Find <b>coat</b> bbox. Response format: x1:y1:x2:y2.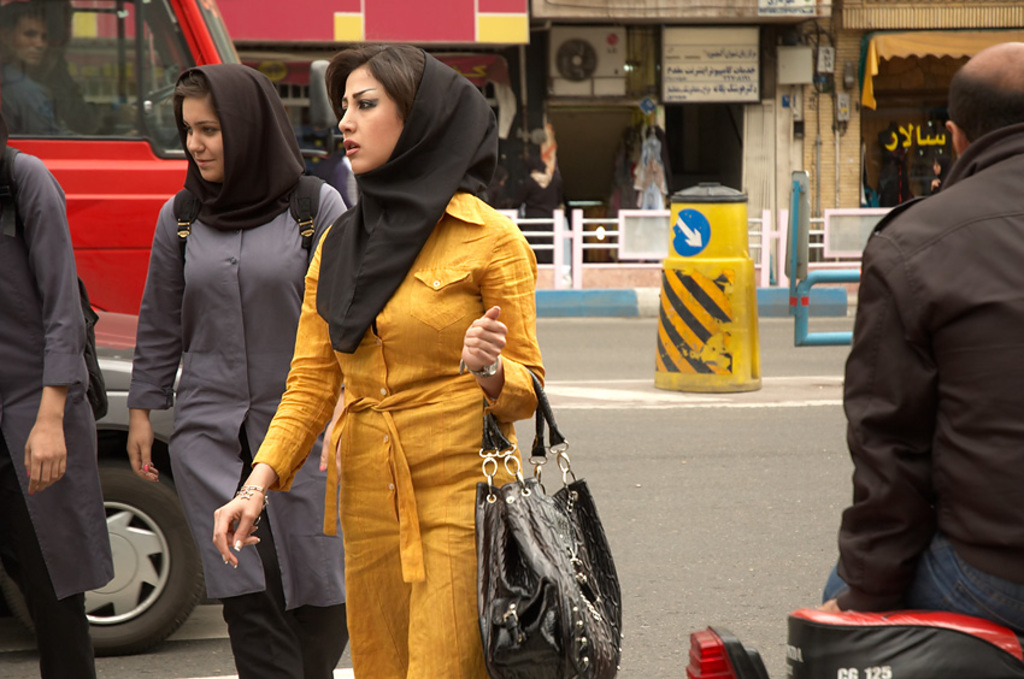
133:167:358:616.
